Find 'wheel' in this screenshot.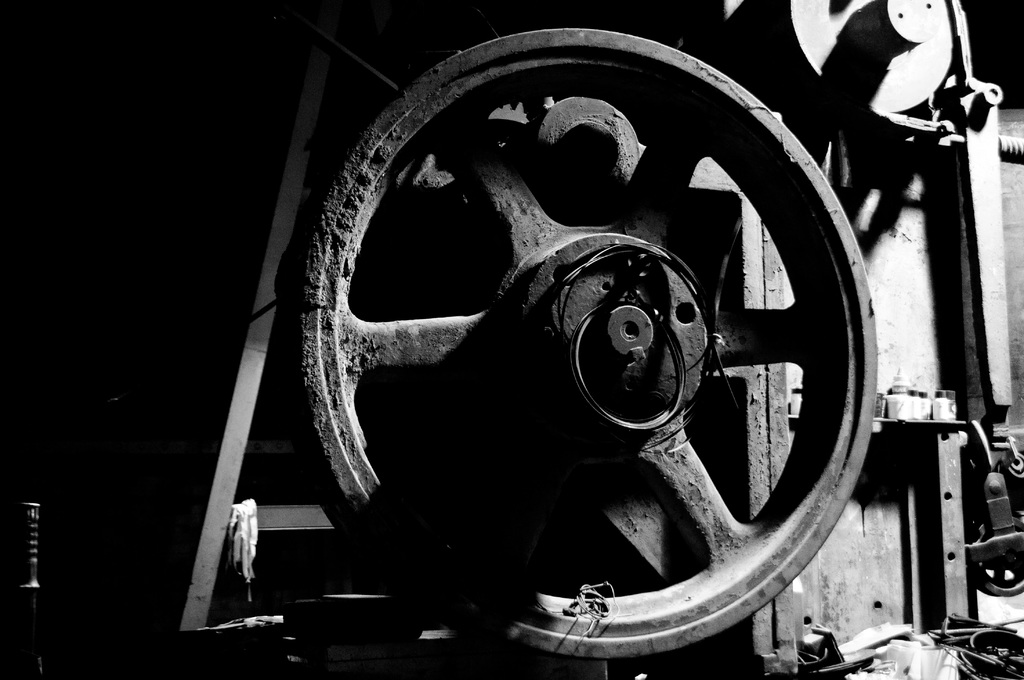
The bounding box for 'wheel' is detection(300, 31, 877, 660).
